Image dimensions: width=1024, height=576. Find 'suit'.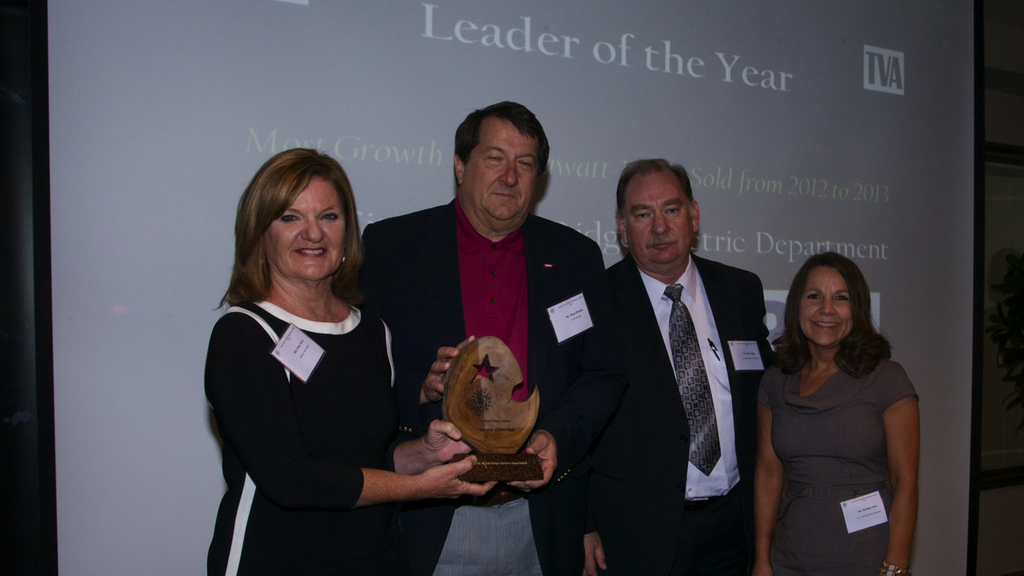
x1=575, y1=161, x2=769, y2=571.
